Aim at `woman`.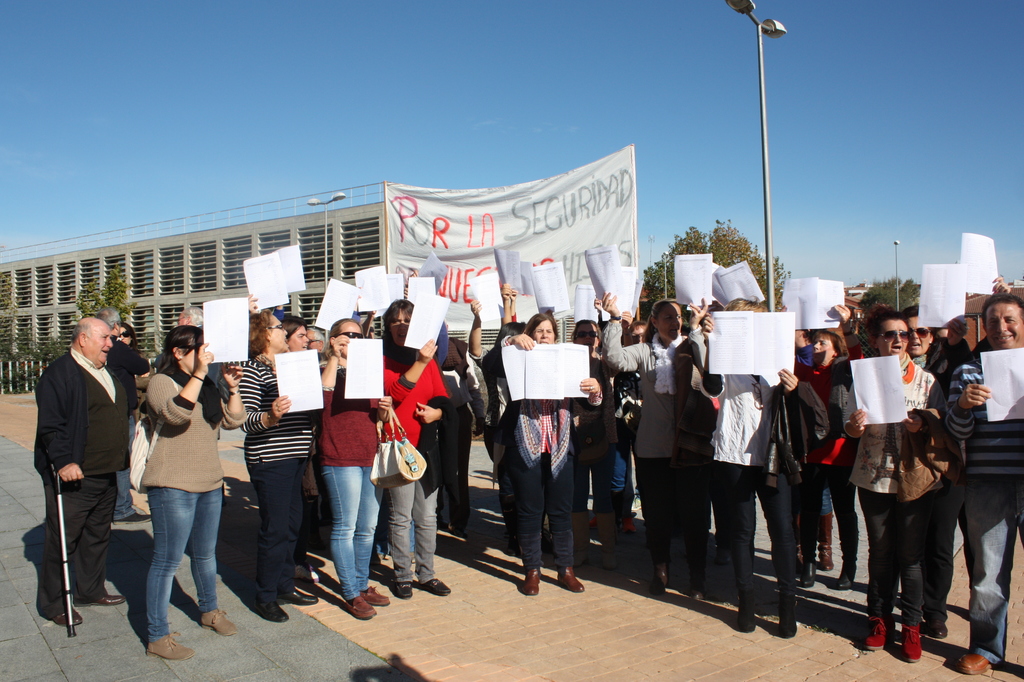
Aimed at (118,323,150,489).
